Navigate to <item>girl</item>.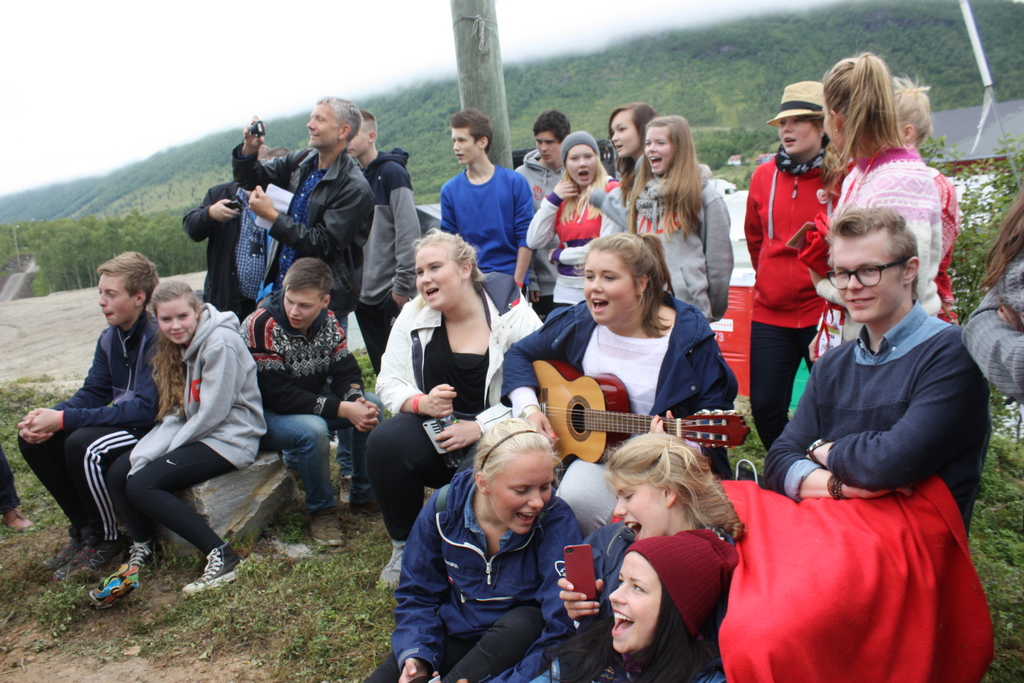
Navigation target: bbox=(633, 117, 734, 320).
